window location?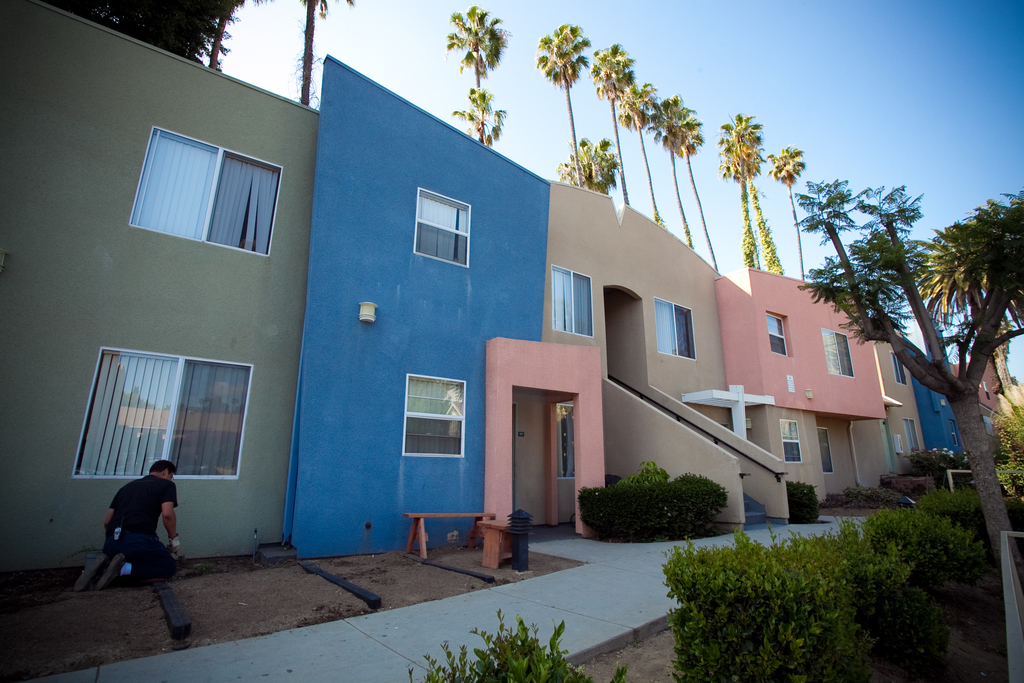
<region>72, 350, 248, 477</region>
